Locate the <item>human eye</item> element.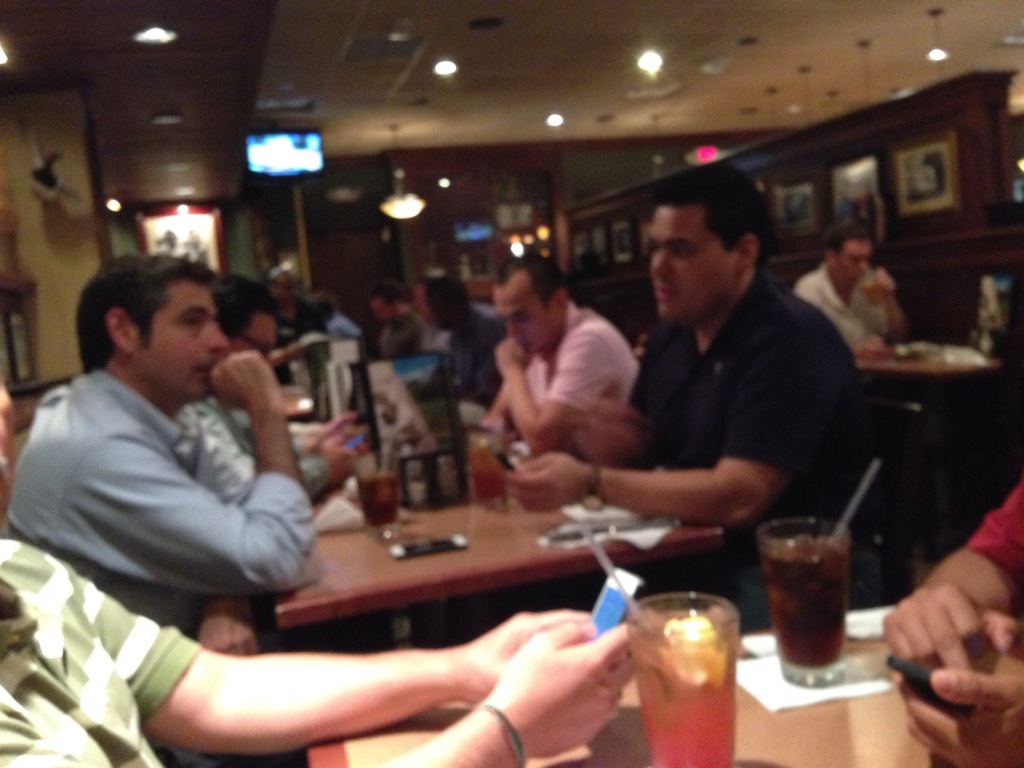
Element bbox: bbox=(182, 312, 208, 327).
